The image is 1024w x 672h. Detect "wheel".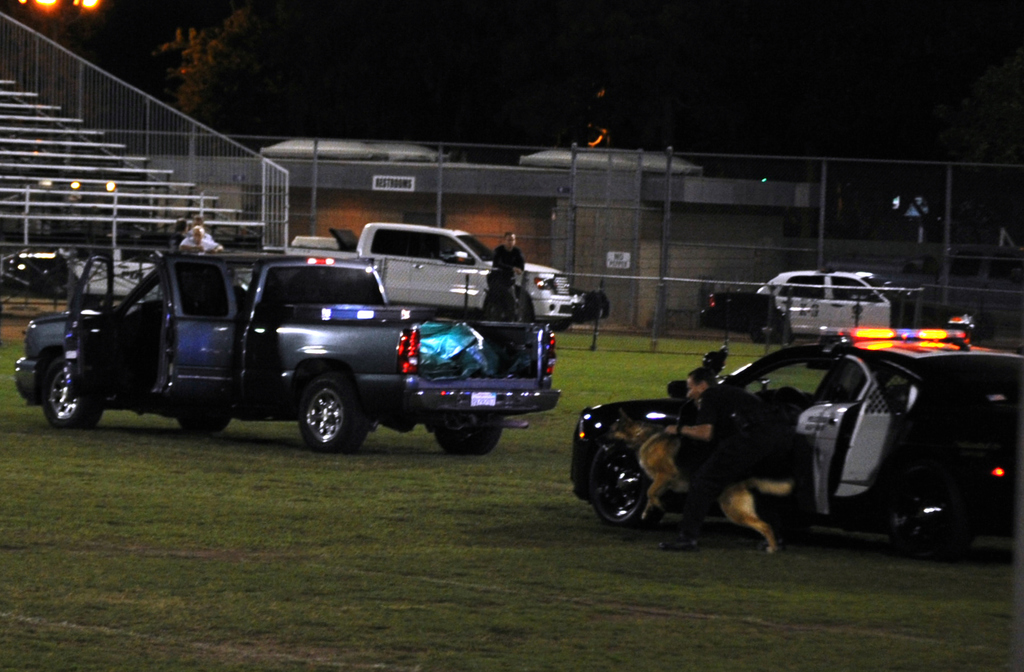
Detection: (43, 357, 102, 428).
